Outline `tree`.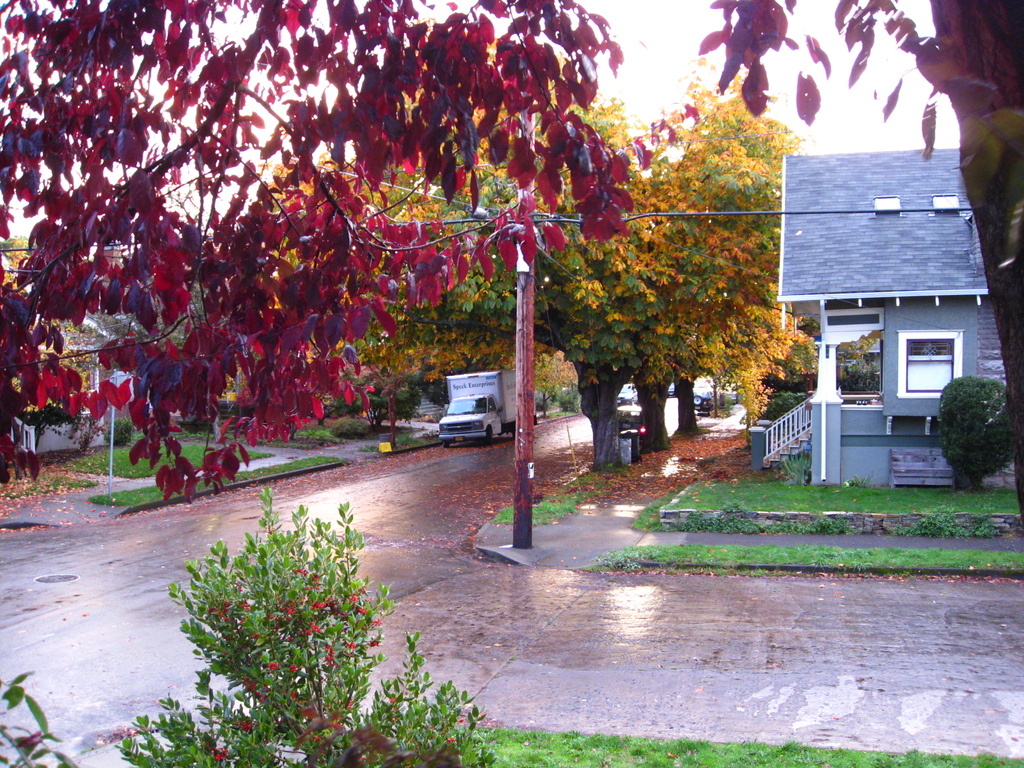
Outline: Rect(915, 0, 1023, 533).
